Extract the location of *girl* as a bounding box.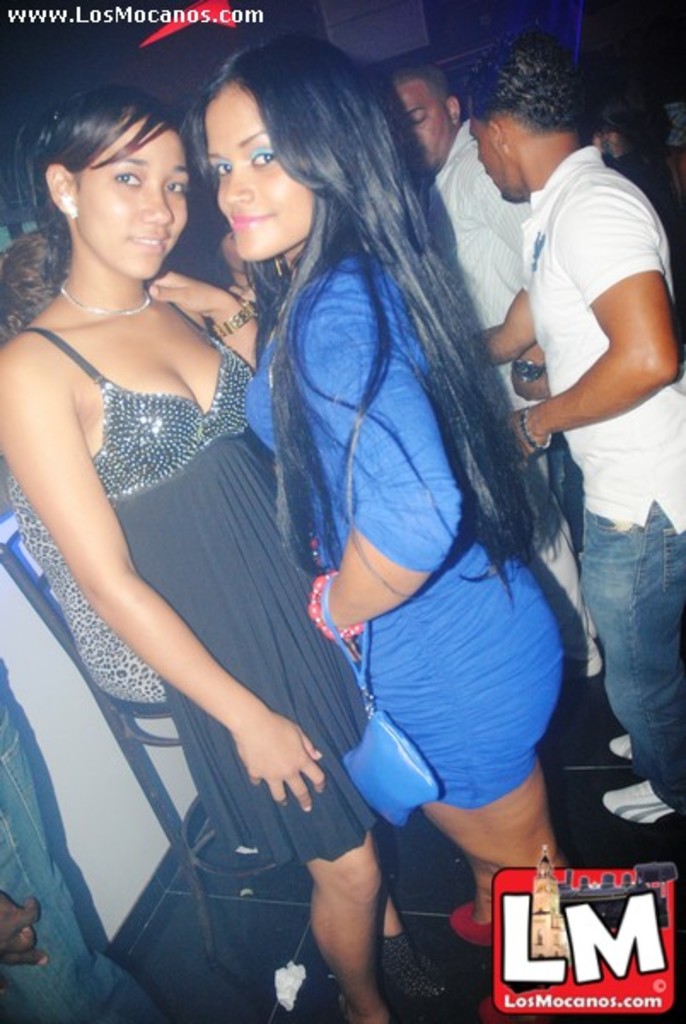
0/84/451/1022.
